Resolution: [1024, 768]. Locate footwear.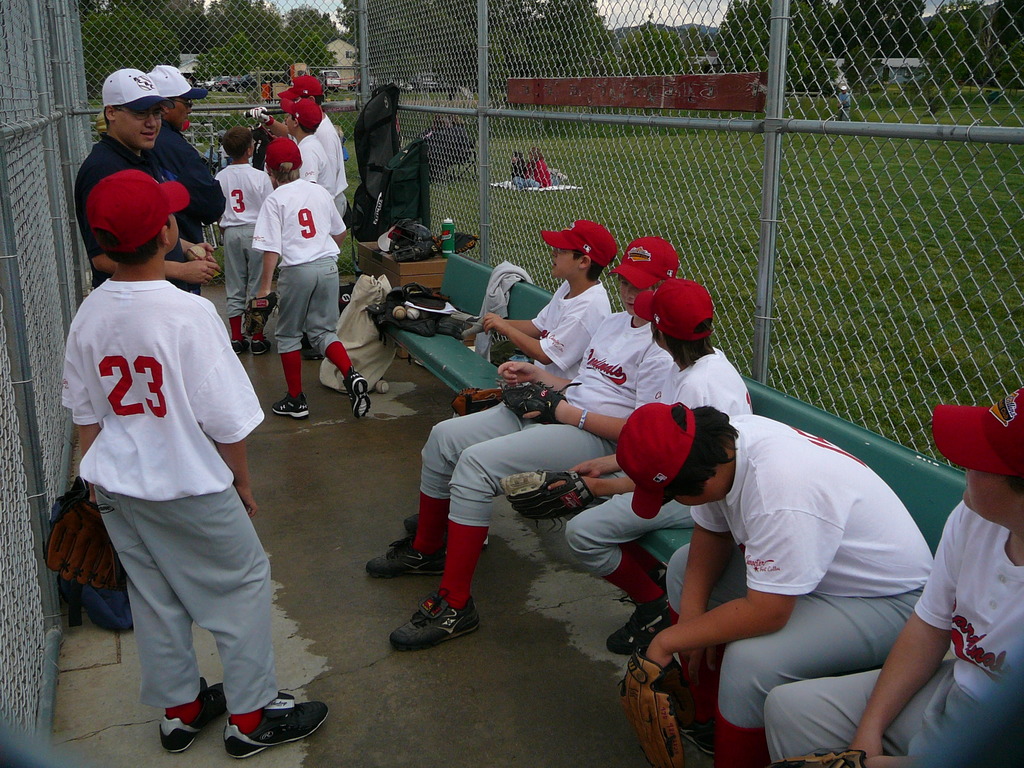
(x1=607, y1=595, x2=669, y2=656).
